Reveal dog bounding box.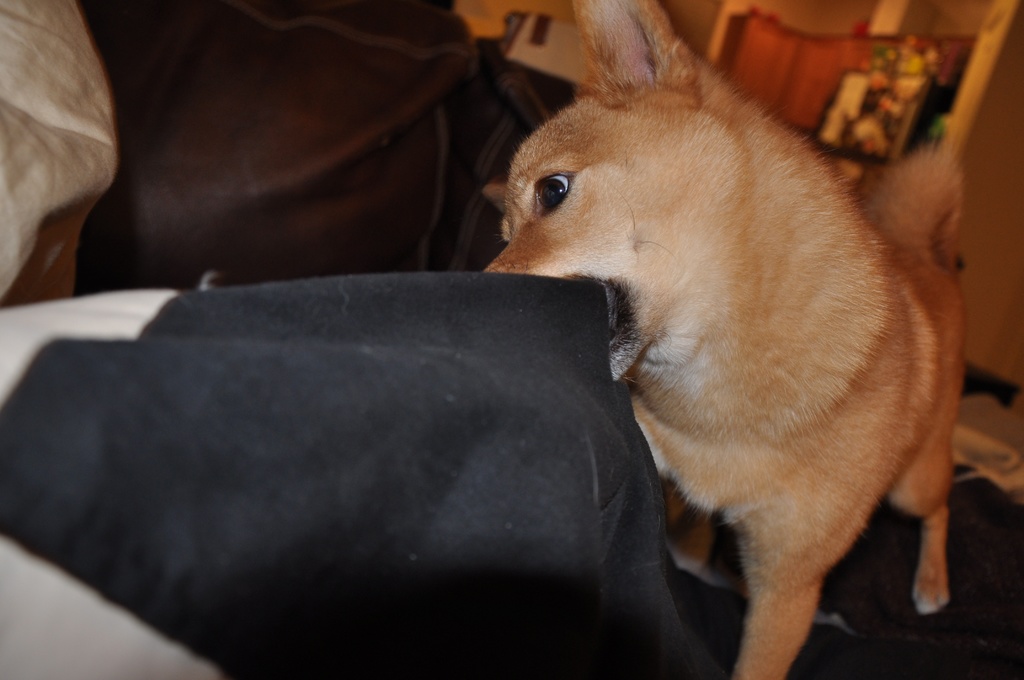
Revealed: l=479, t=0, r=969, b=679.
